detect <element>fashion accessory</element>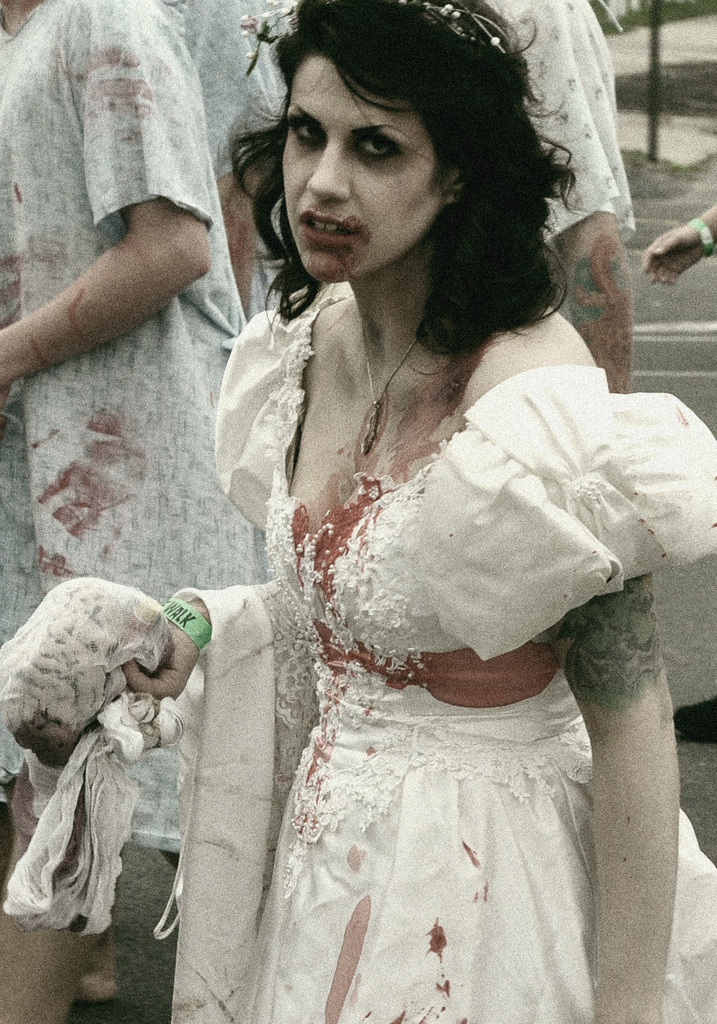
[x1=360, y1=318, x2=426, y2=452]
